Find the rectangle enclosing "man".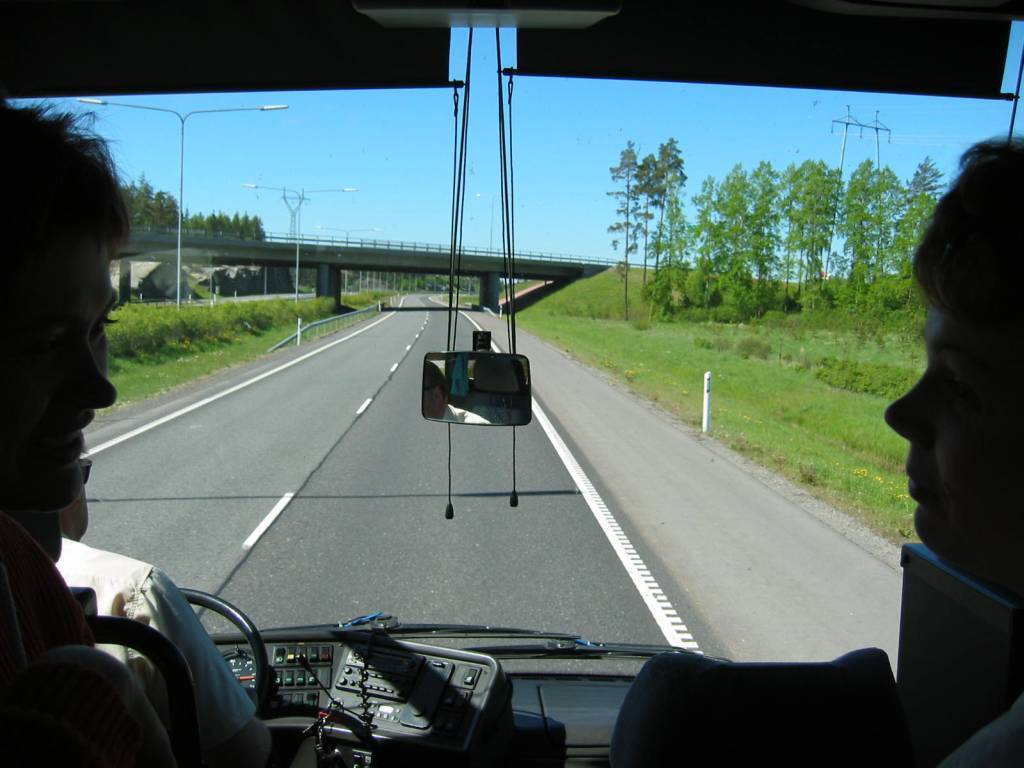
x1=884 y1=136 x2=1023 y2=767.
